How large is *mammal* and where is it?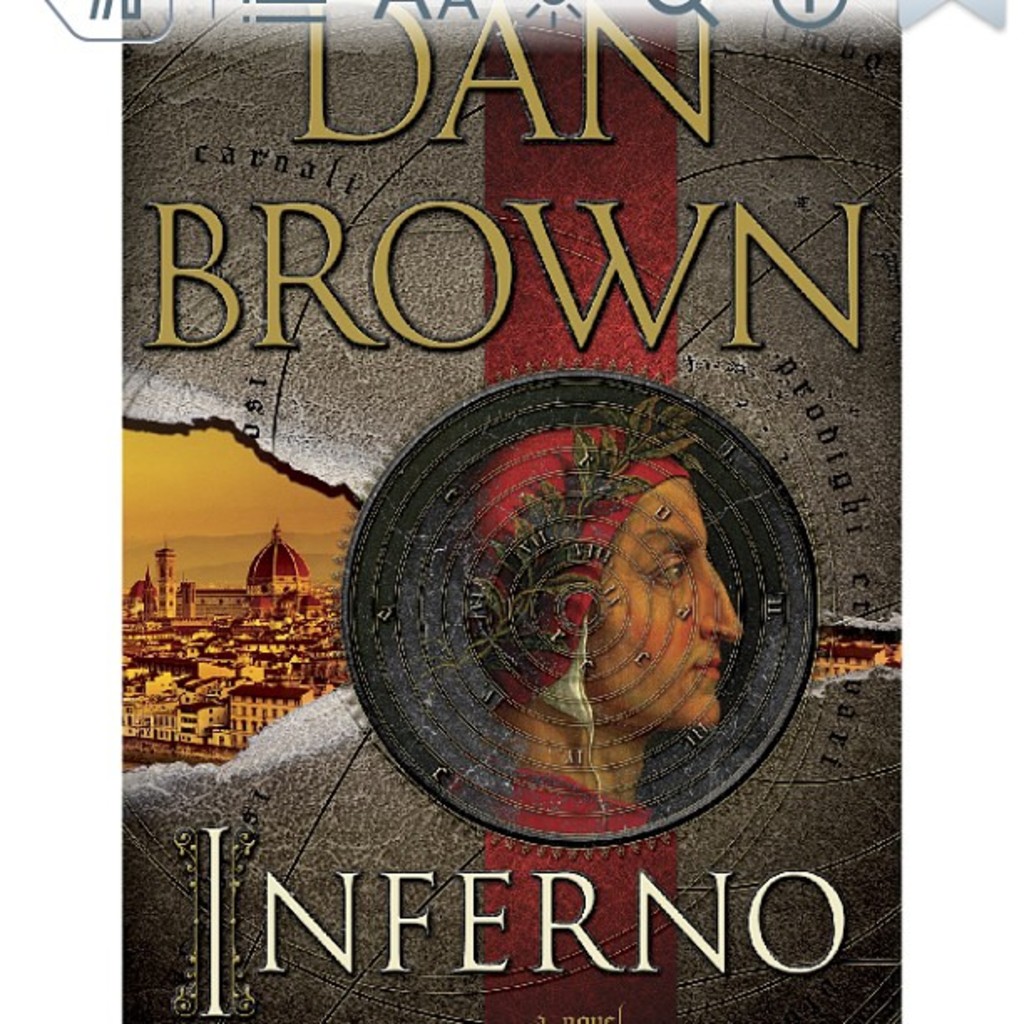
Bounding box: BBox(423, 397, 790, 827).
